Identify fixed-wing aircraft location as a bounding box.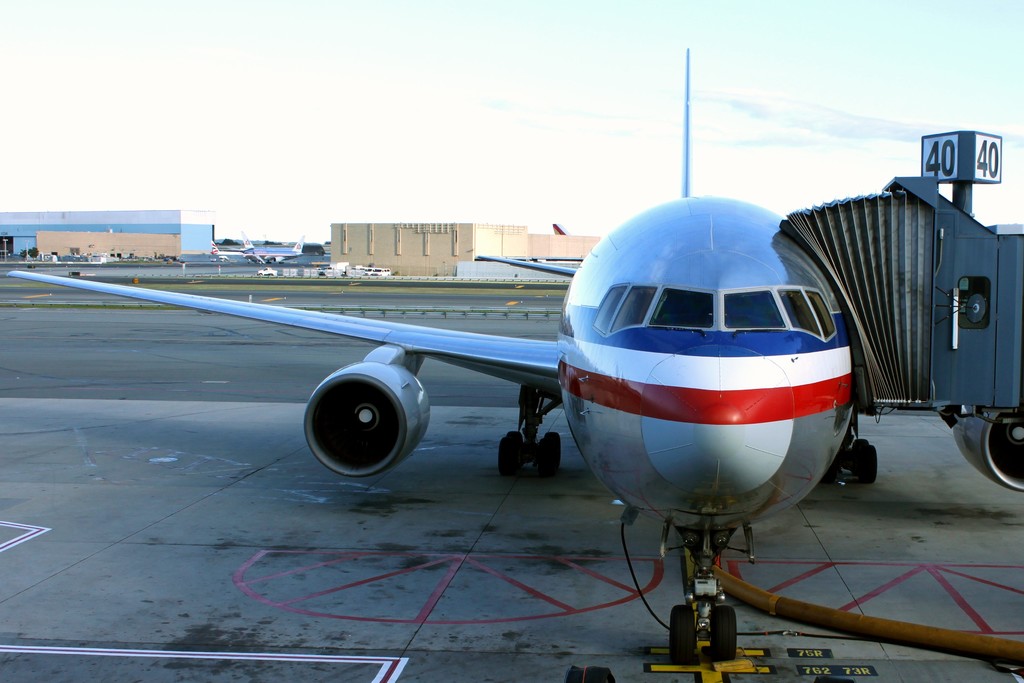
552 225 569 236.
